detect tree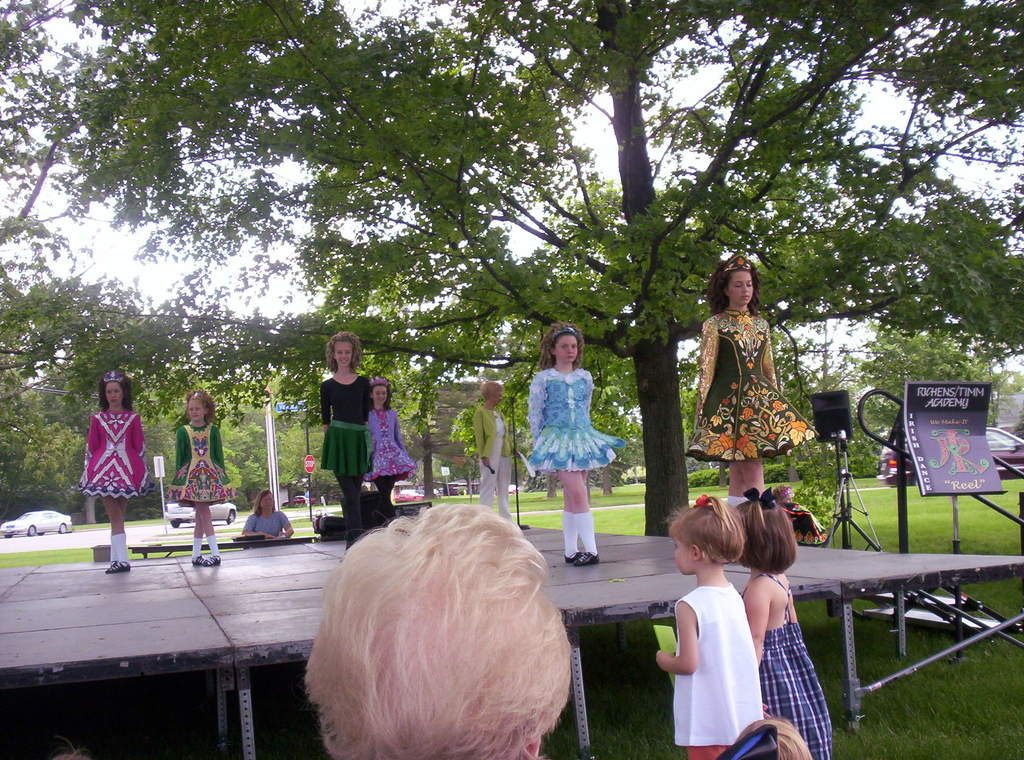
crop(0, 0, 152, 498)
